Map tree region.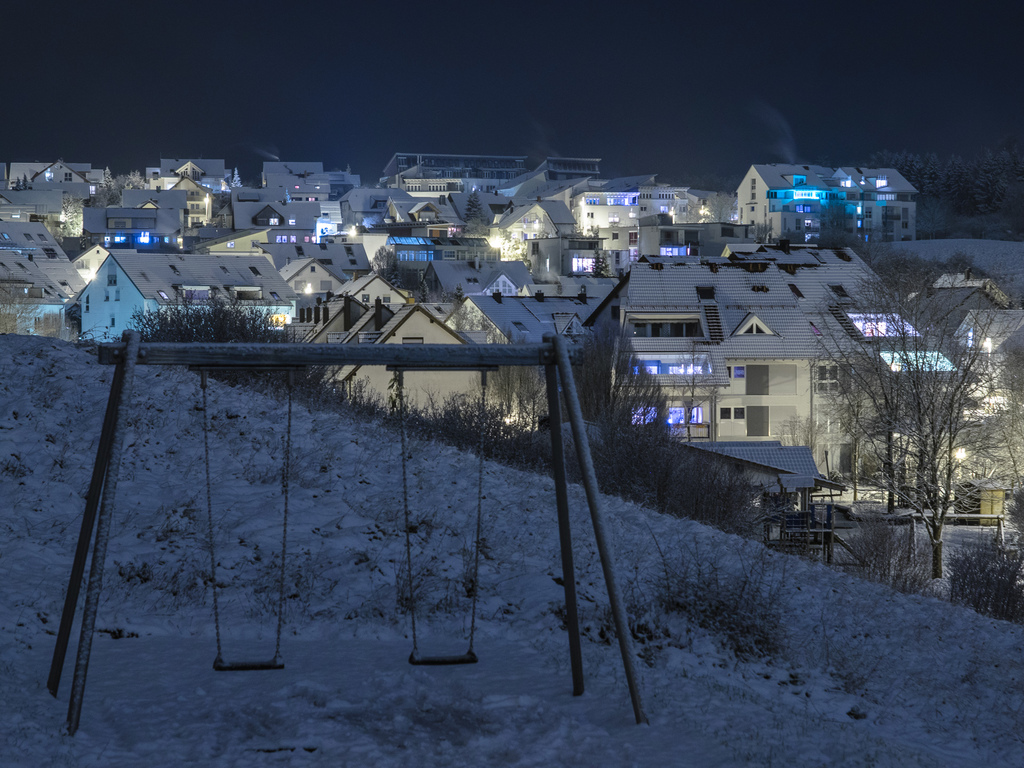
Mapped to bbox=[968, 274, 1023, 621].
